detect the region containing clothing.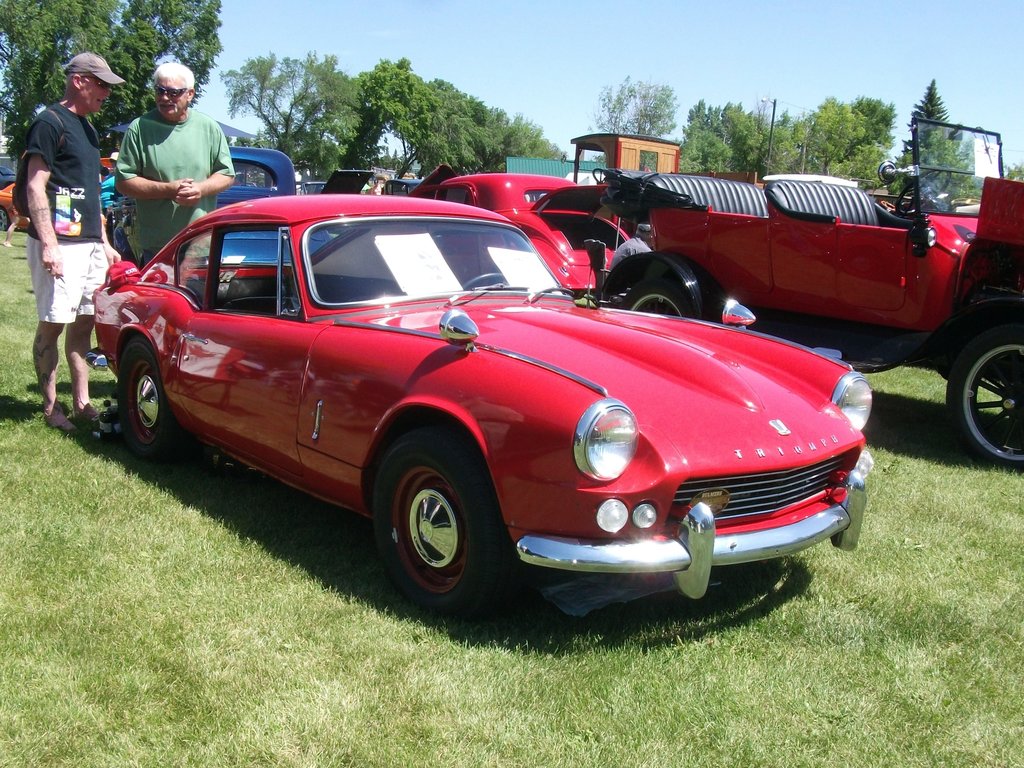
95 171 119 220.
